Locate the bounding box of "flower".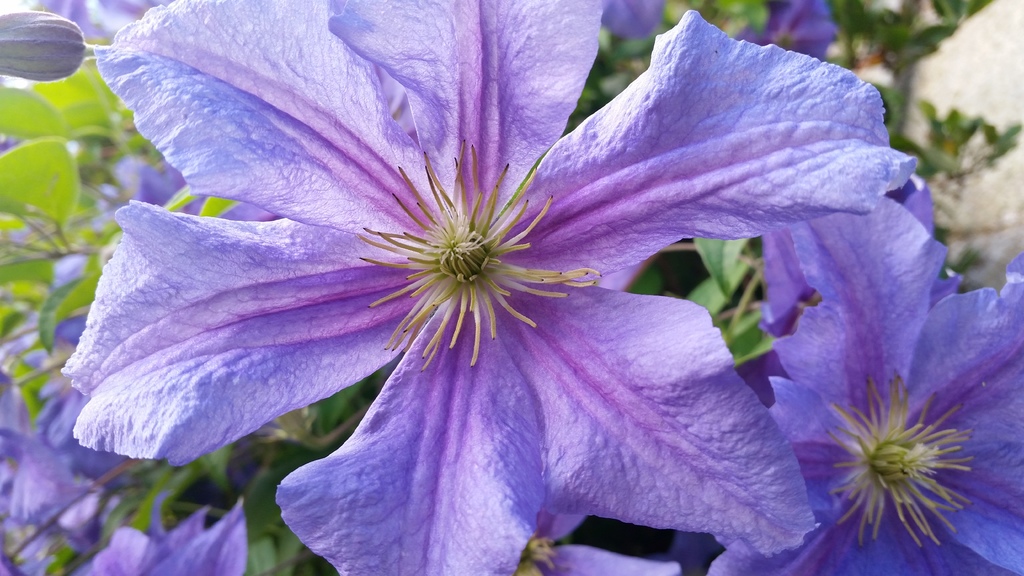
Bounding box: BBox(680, 182, 1023, 575).
